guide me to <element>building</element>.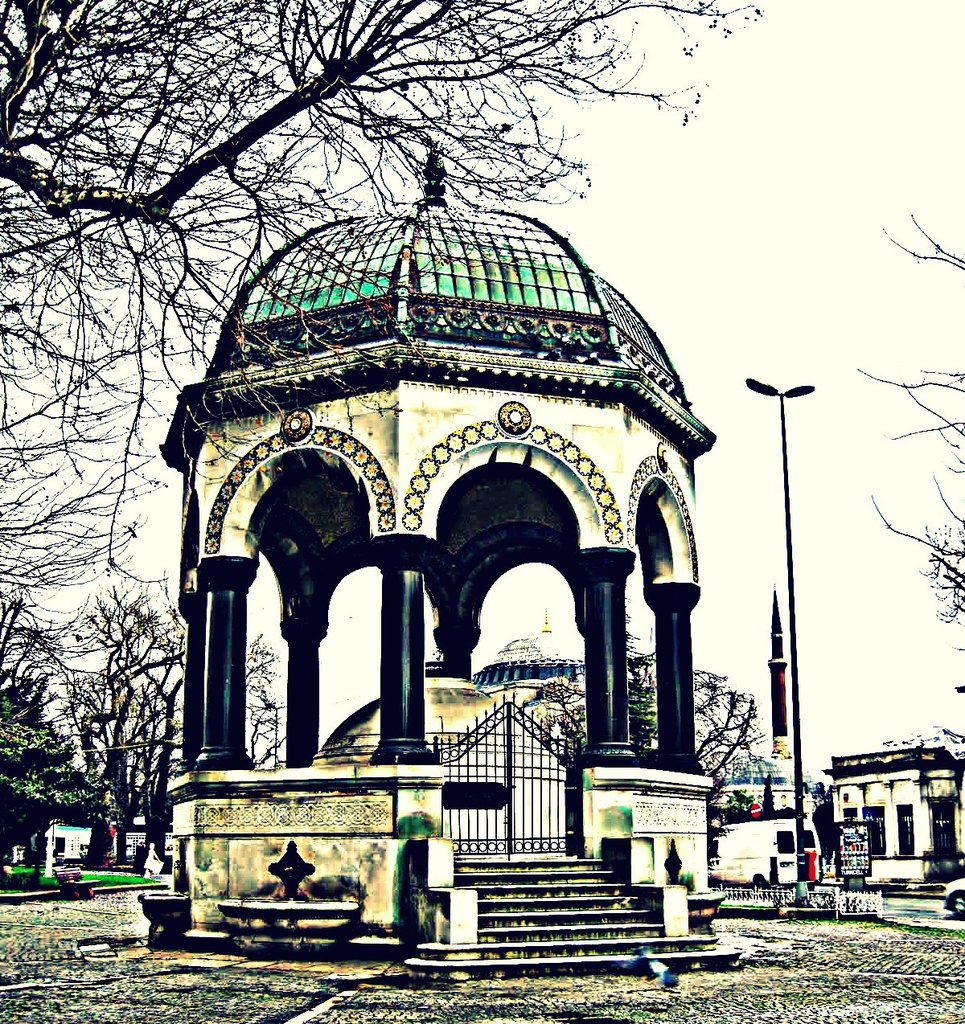
Guidance: box=[821, 732, 964, 880].
